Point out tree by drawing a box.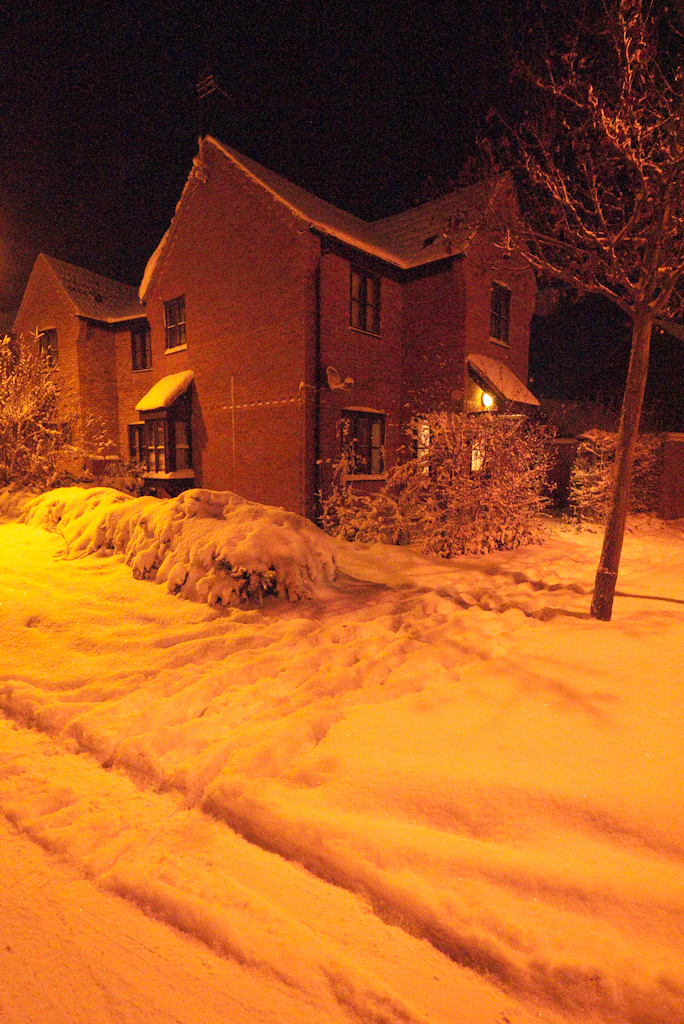
box=[540, 426, 669, 525].
